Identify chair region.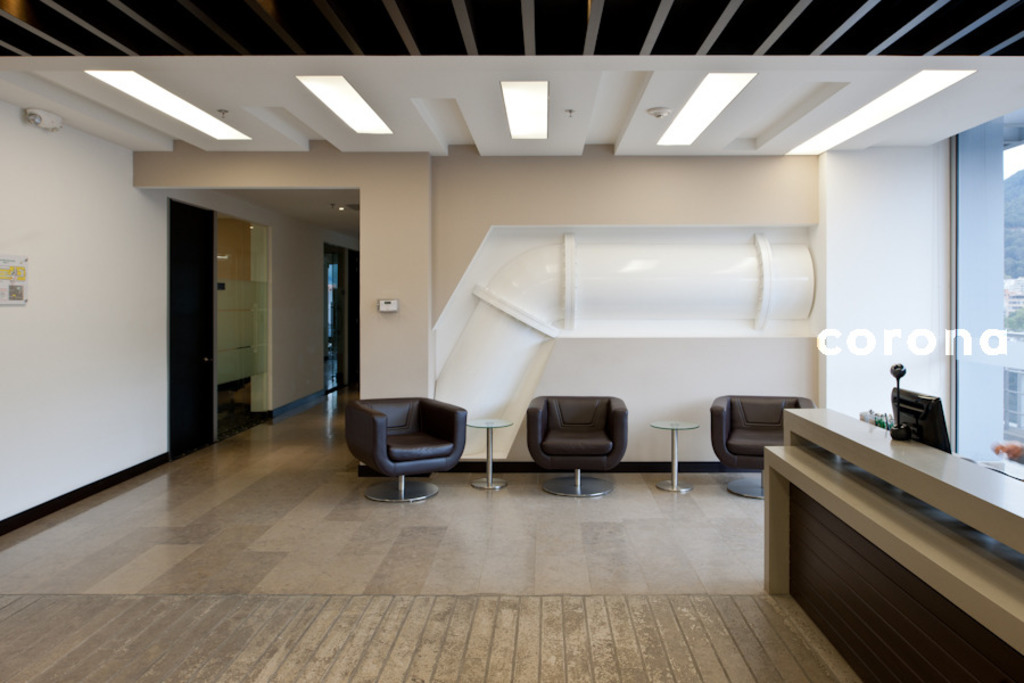
Region: x1=525, y1=393, x2=630, y2=497.
